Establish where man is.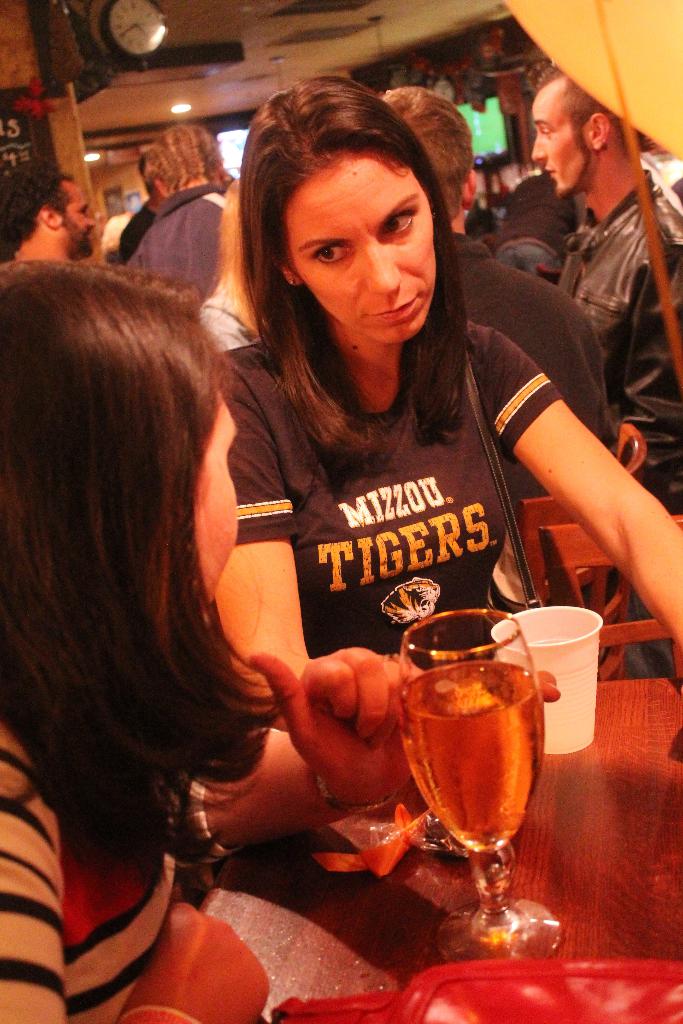
Established at [x1=382, y1=84, x2=619, y2=662].
